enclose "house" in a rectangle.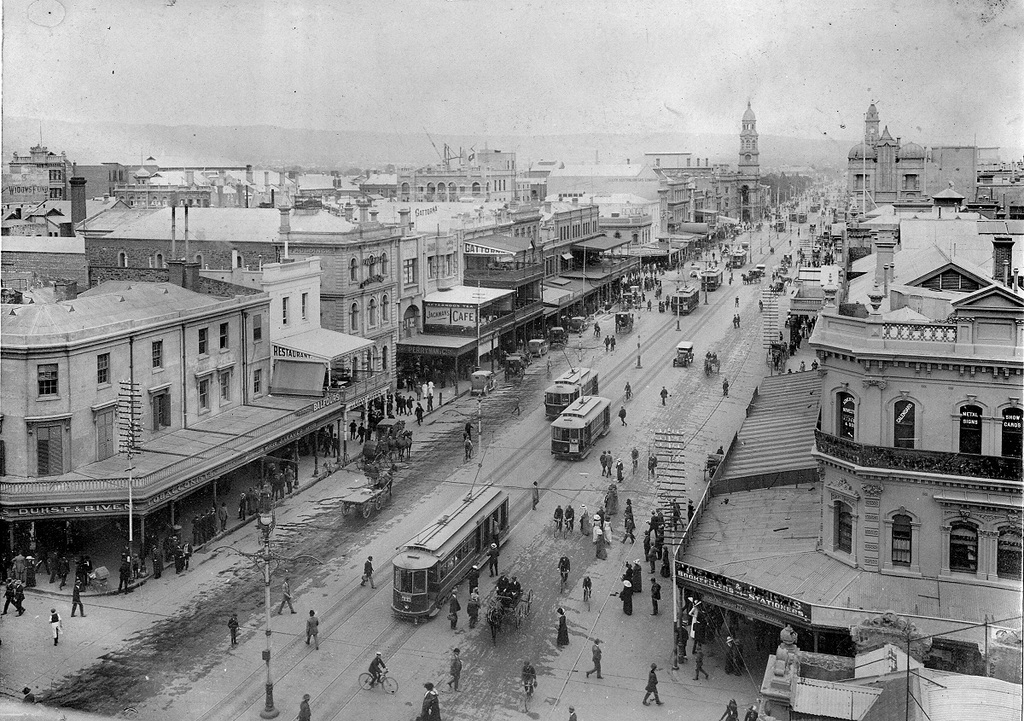
[left=398, top=149, right=543, bottom=208].
